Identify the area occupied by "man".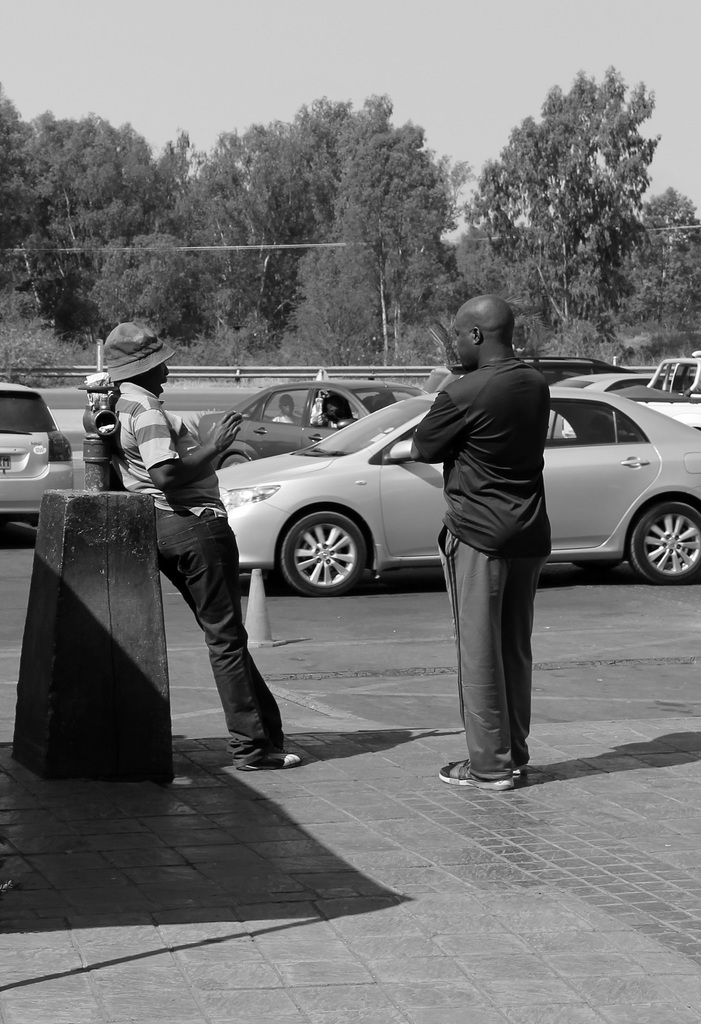
Area: x1=273 y1=393 x2=308 y2=424.
